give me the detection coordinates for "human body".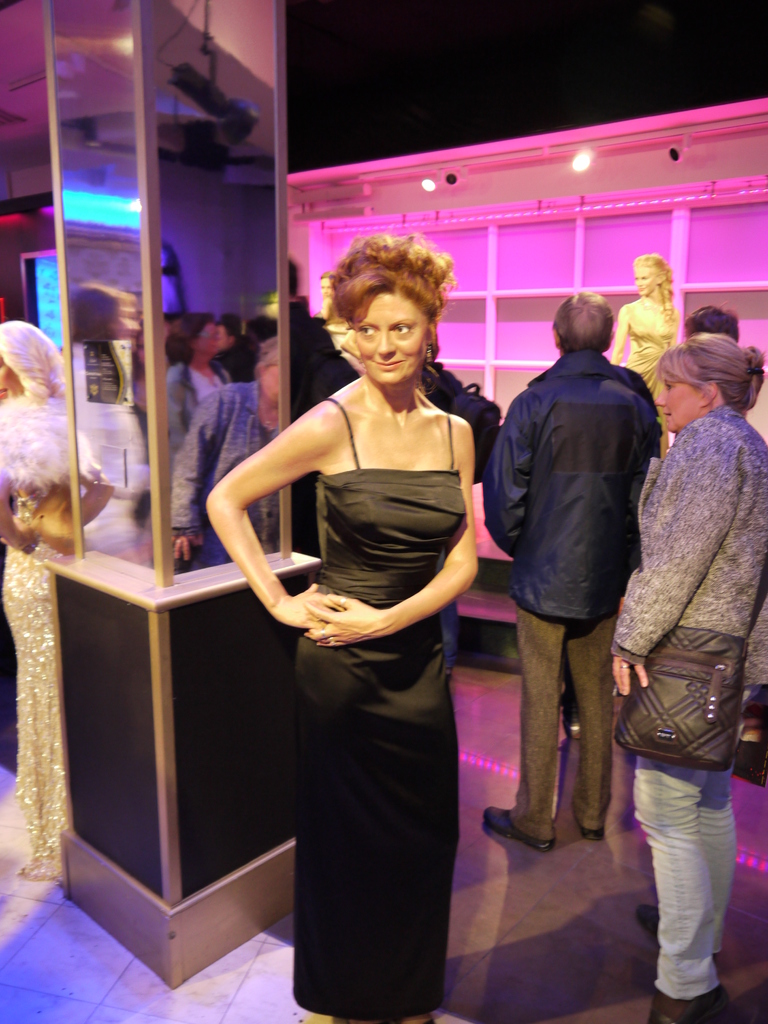
232,220,495,986.
